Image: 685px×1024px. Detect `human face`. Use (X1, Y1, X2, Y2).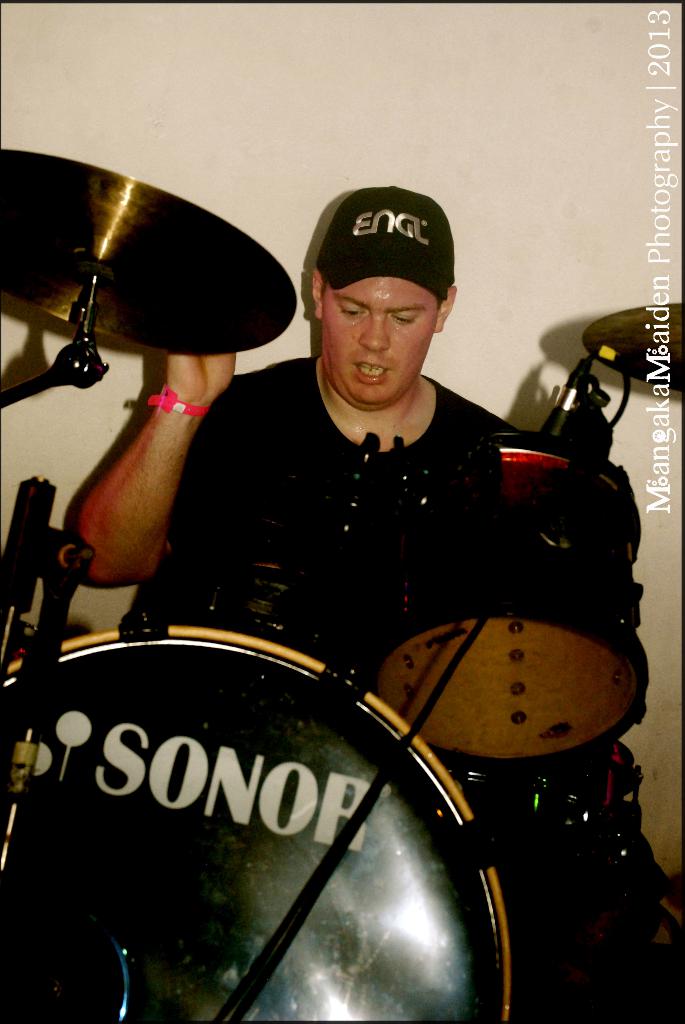
(326, 272, 436, 403).
